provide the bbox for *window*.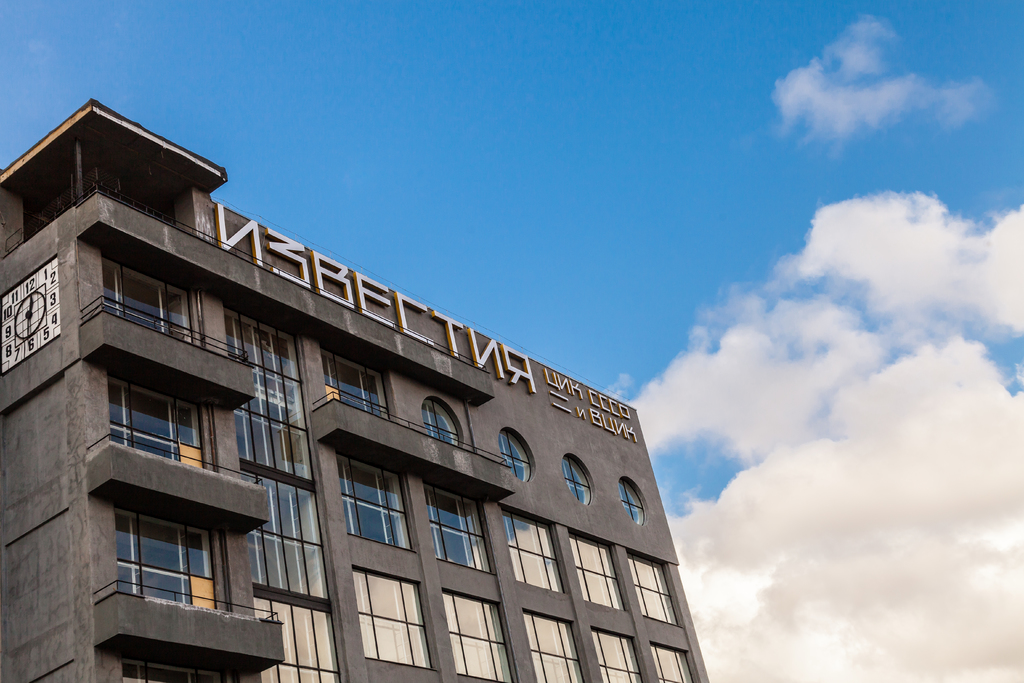
566,456,588,501.
